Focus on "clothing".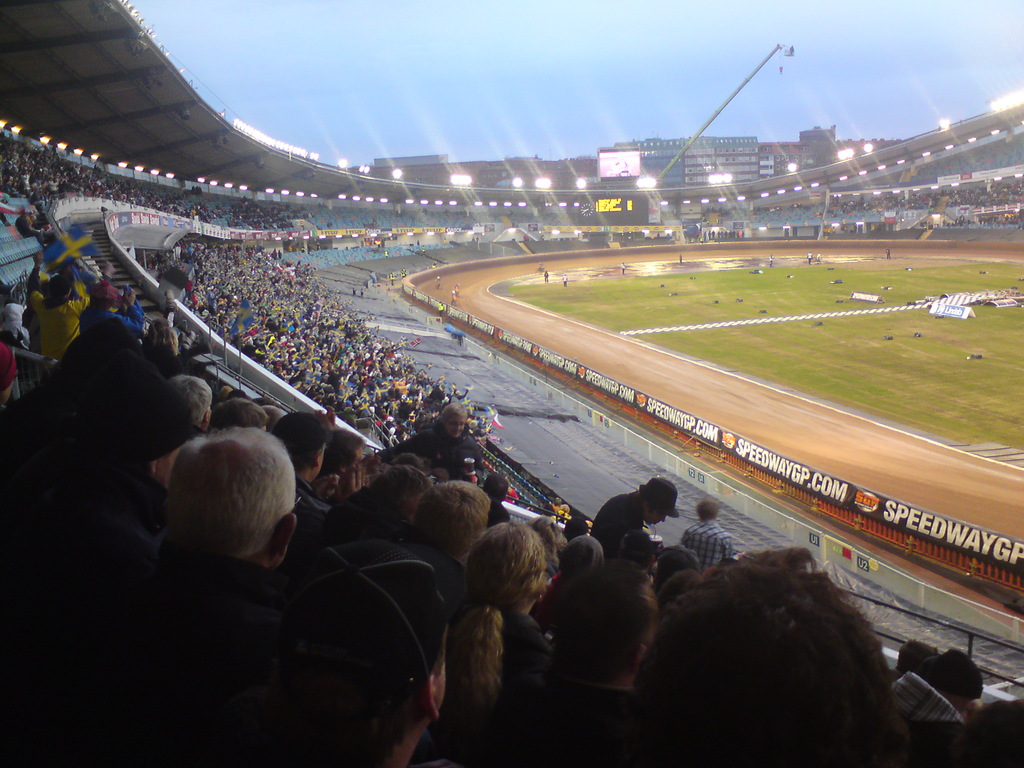
Focused at (616, 261, 627, 275).
